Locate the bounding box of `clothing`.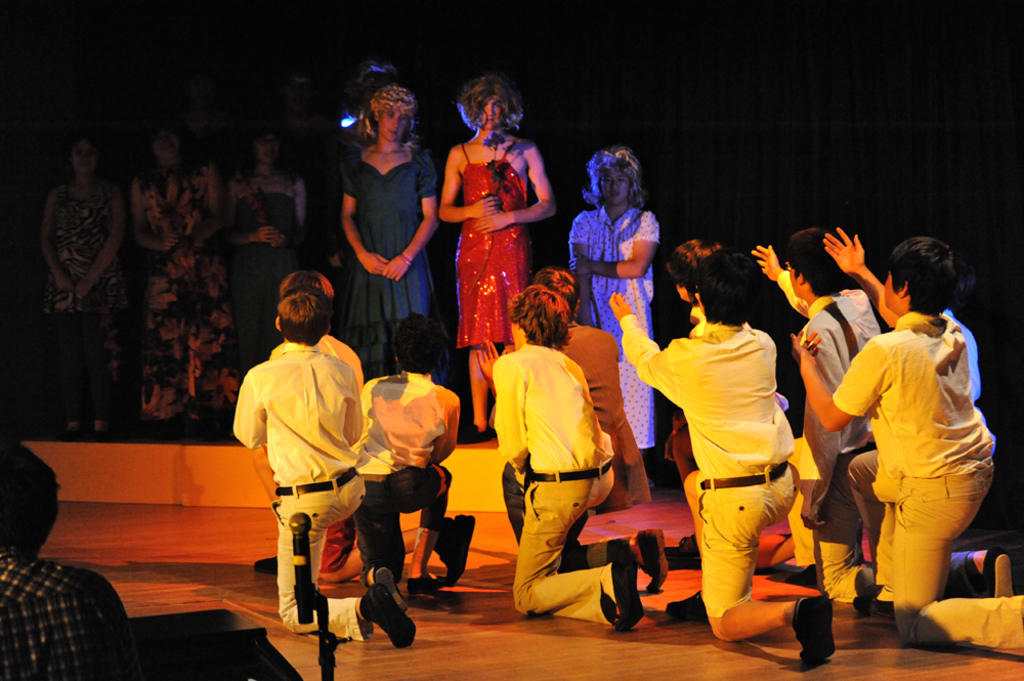
Bounding box: rect(803, 289, 862, 607).
